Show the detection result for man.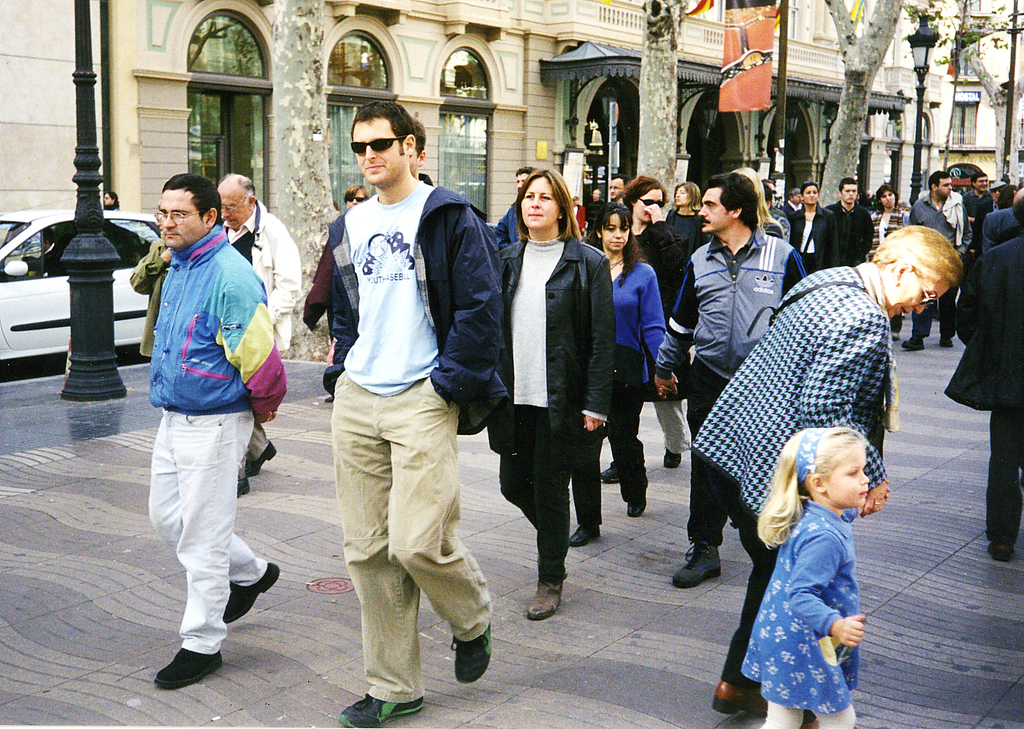
locate(768, 183, 788, 243).
